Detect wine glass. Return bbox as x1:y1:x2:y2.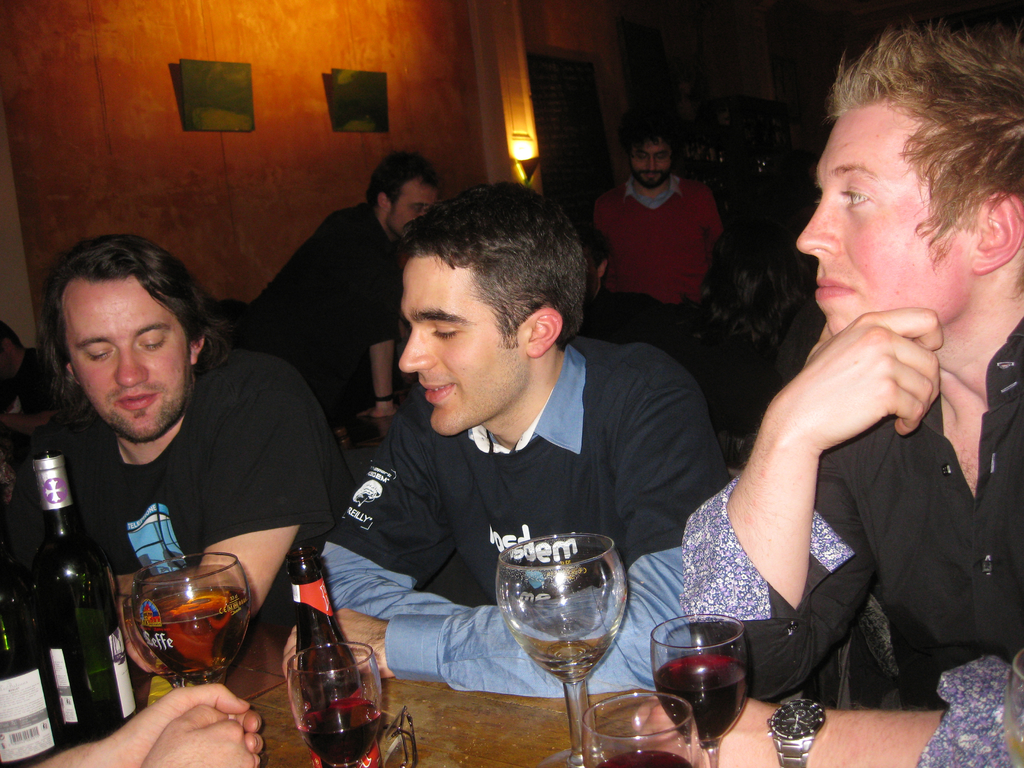
136:549:252:685.
